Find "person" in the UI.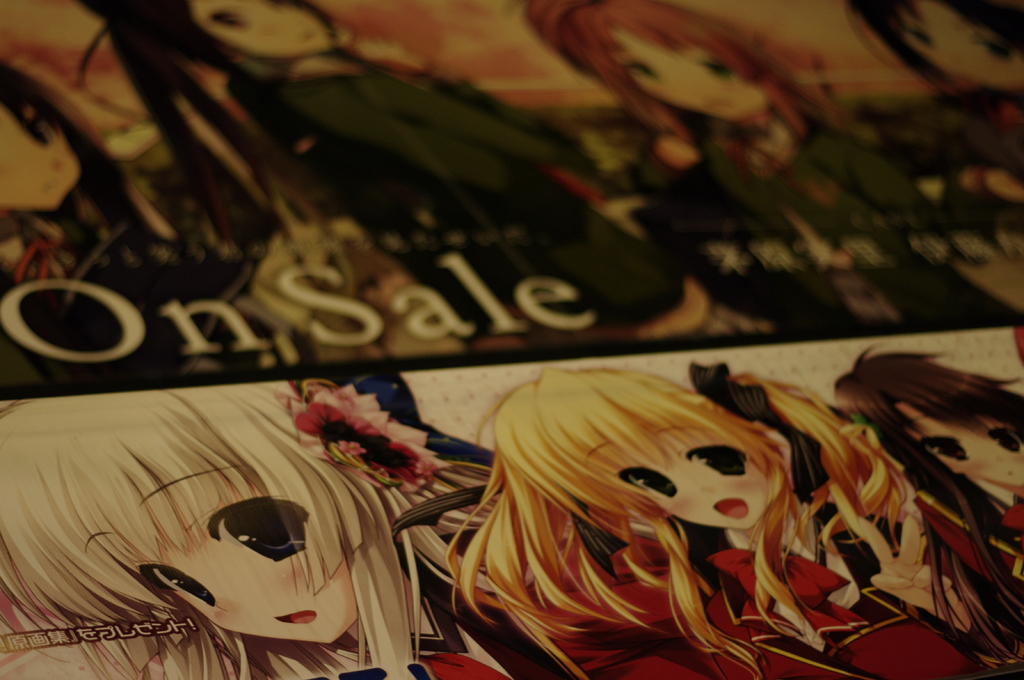
UI element at <box>0,371,697,679</box>.
